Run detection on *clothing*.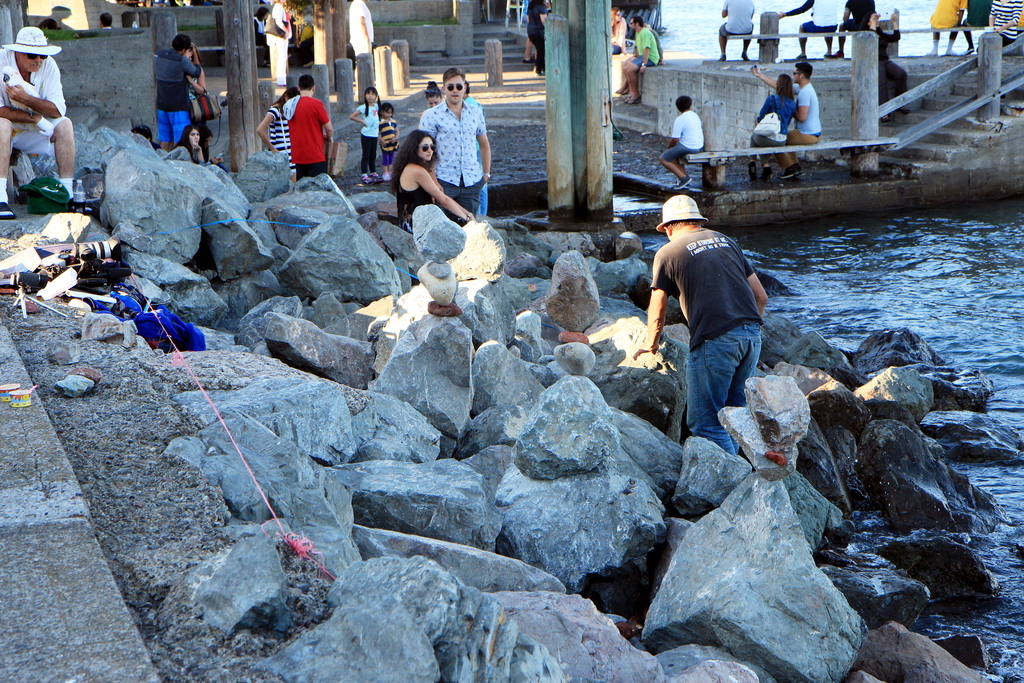
Result: (x1=833, y1=0, x2=879, y2=38).
